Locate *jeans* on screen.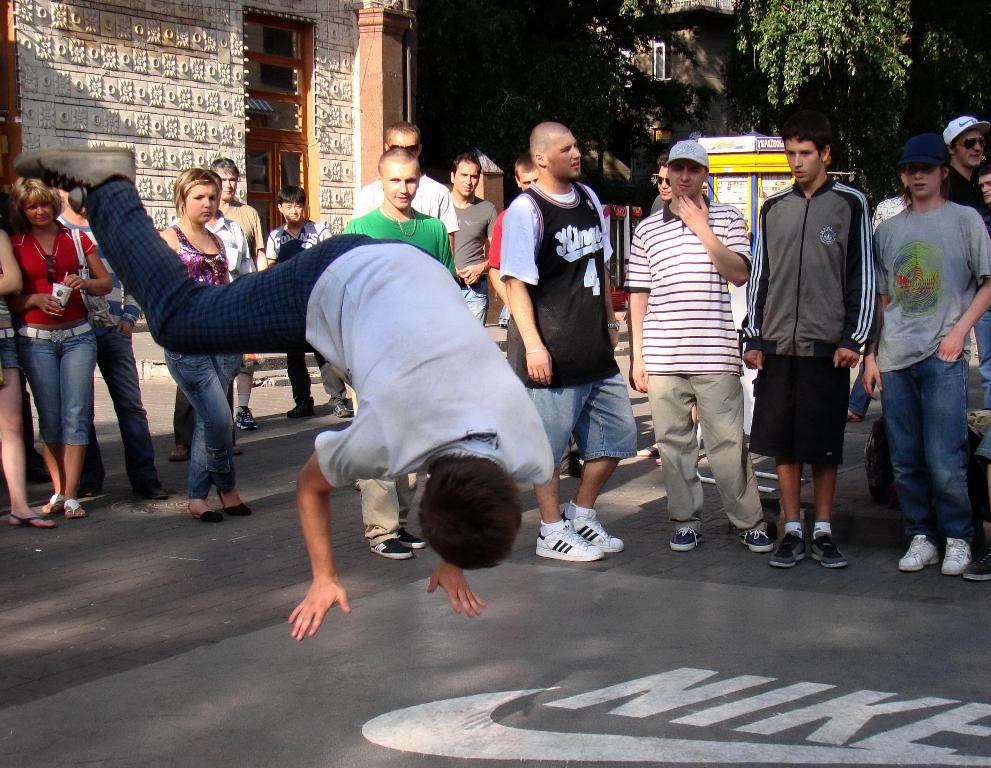
On screen at bbox(79, 172, 388, 365).
